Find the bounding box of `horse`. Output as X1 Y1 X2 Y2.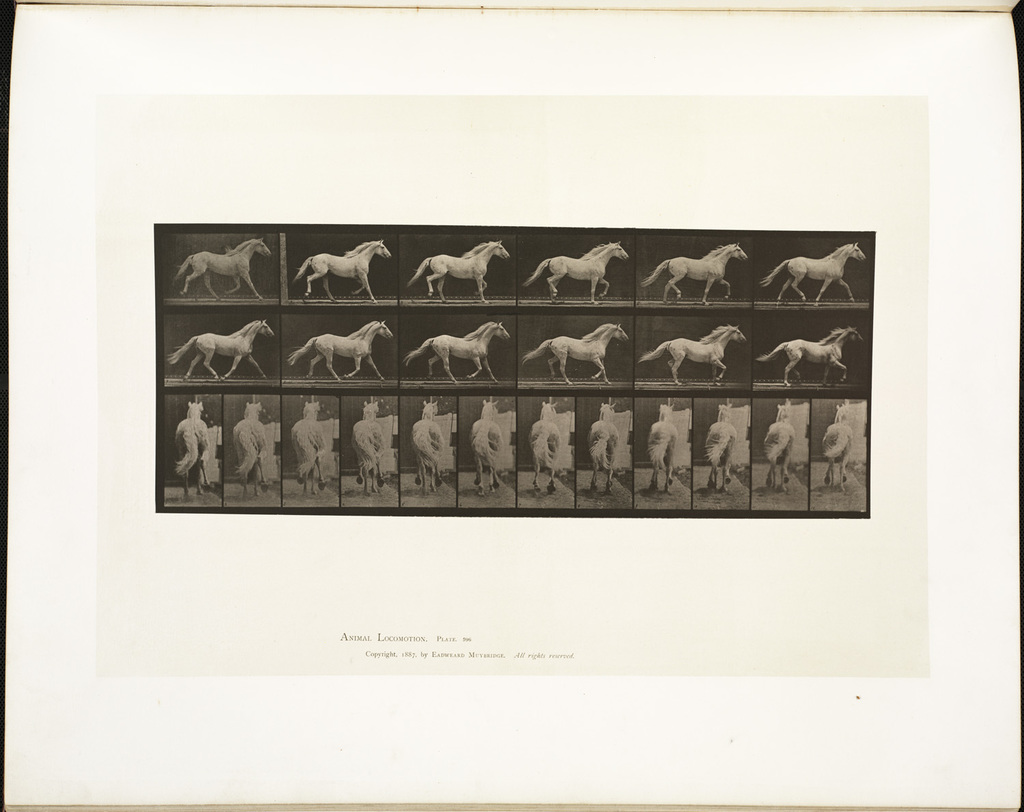
170 234 272 303.
